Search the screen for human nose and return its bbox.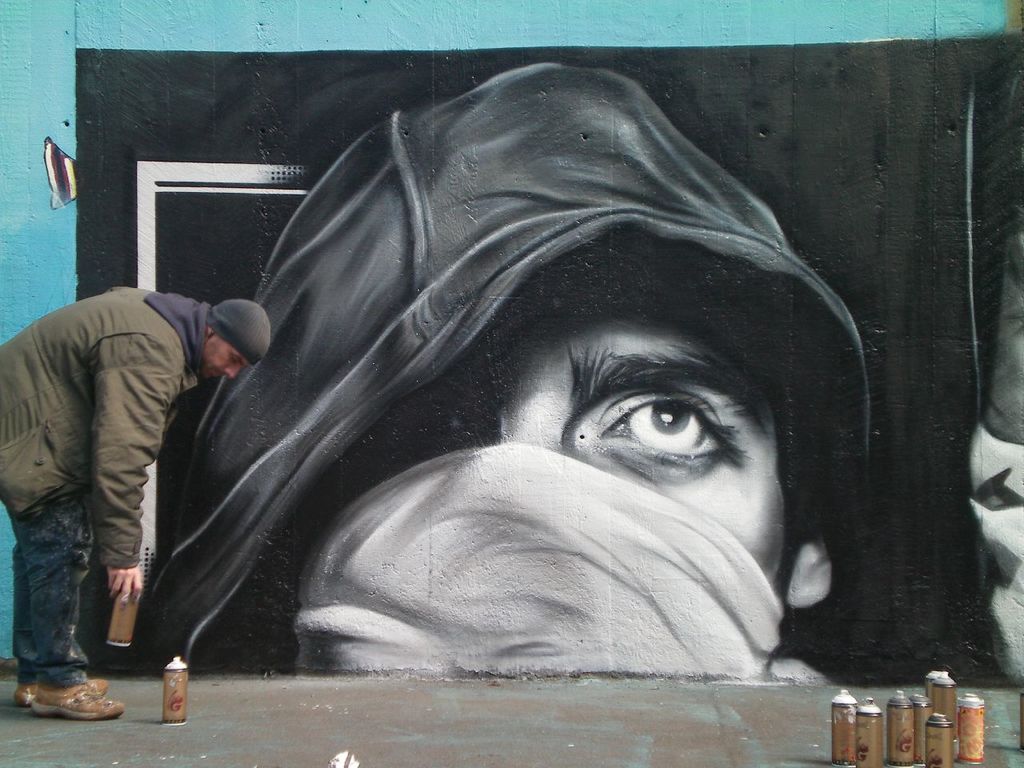
Found: 224/366/242/377.
